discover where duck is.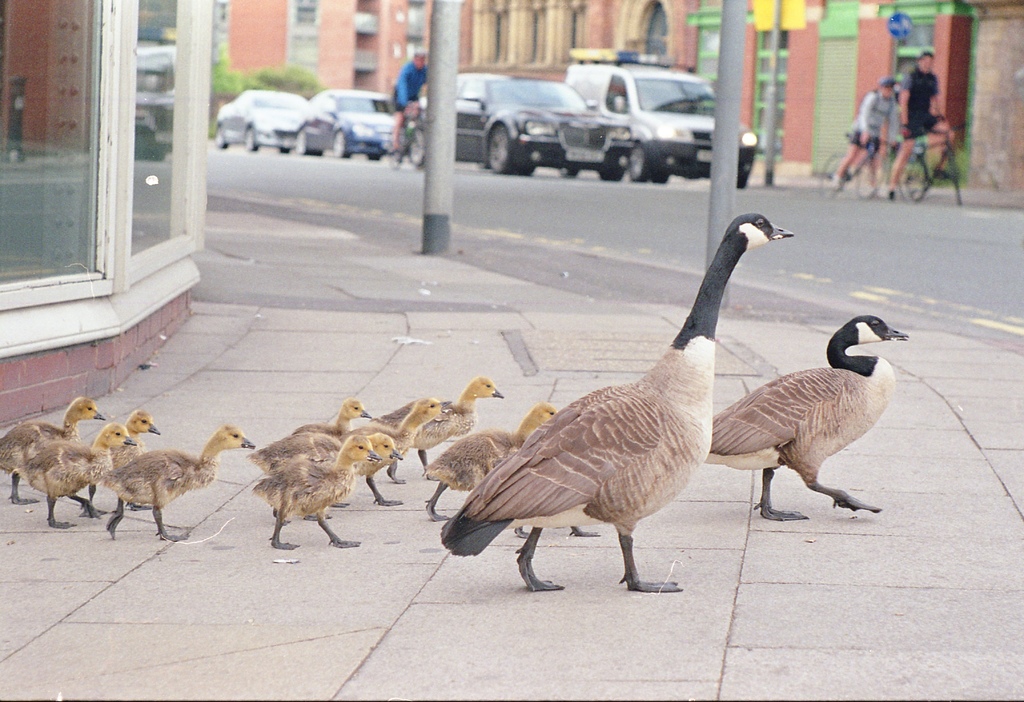
Discovered at <box>96,413,162,488</box>.
